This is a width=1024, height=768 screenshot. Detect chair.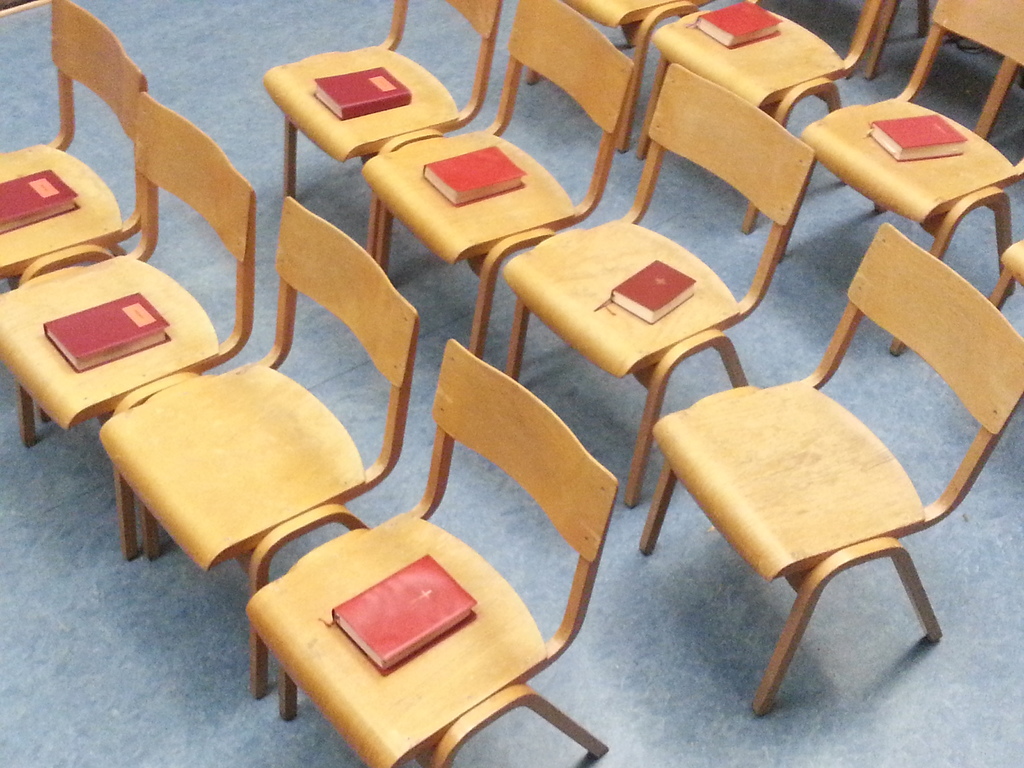
x1=362, y1=0, x2=642, y2=356.
